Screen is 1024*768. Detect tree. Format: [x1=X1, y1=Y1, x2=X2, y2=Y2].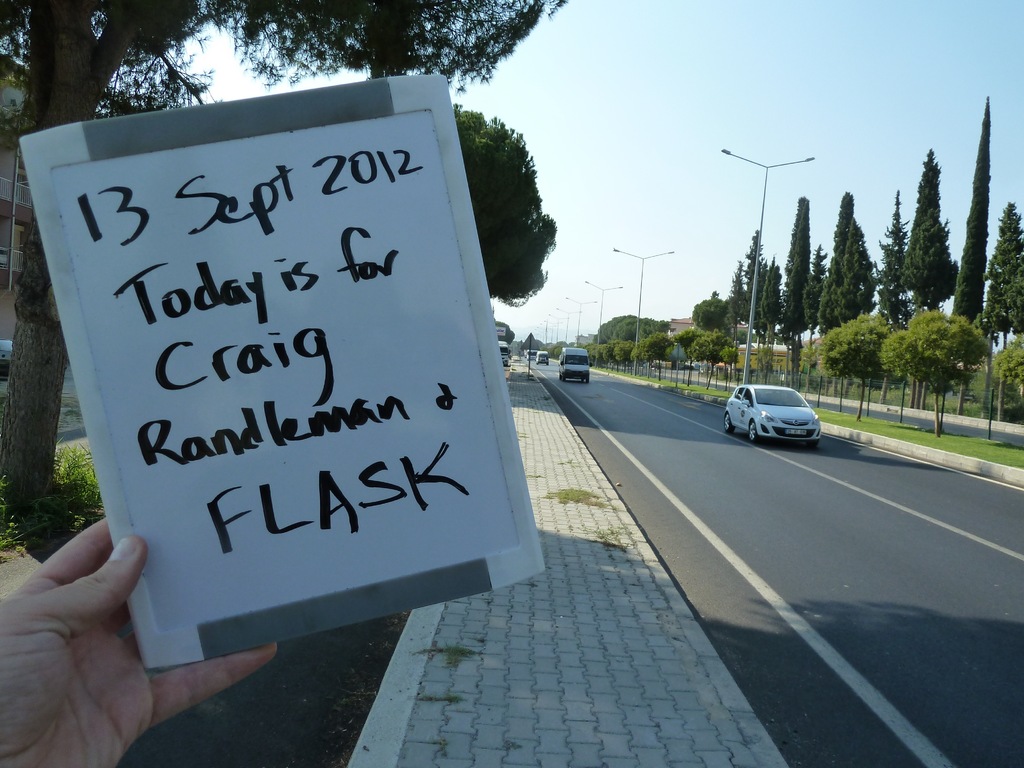
[x1=911, y1=219, x2=964, y2=420].
